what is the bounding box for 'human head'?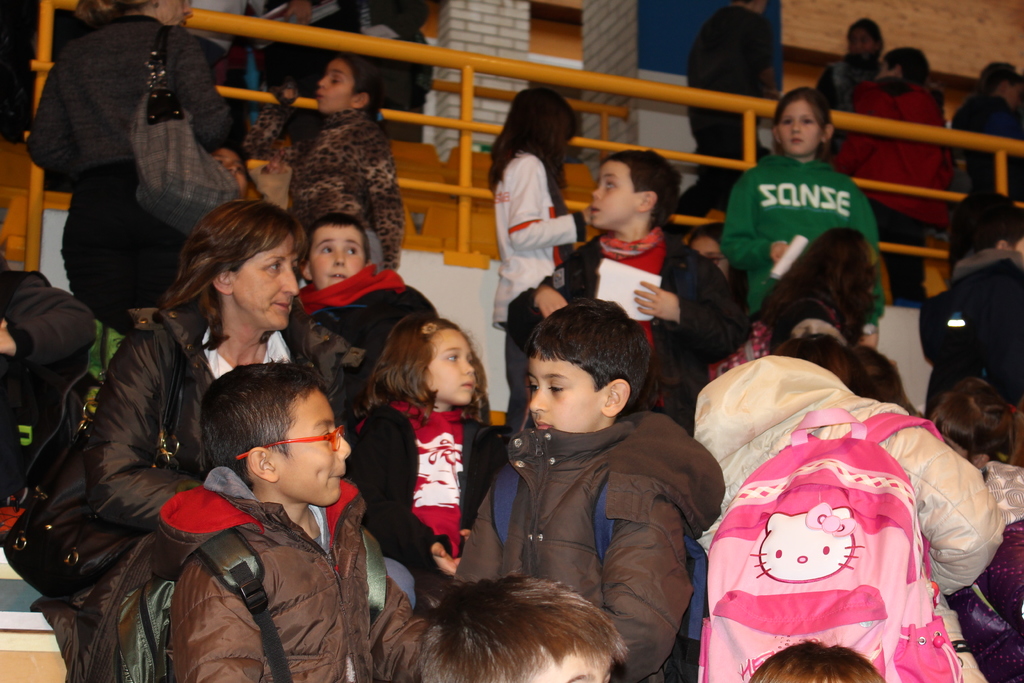
locate(771, 84, 834, 155).
